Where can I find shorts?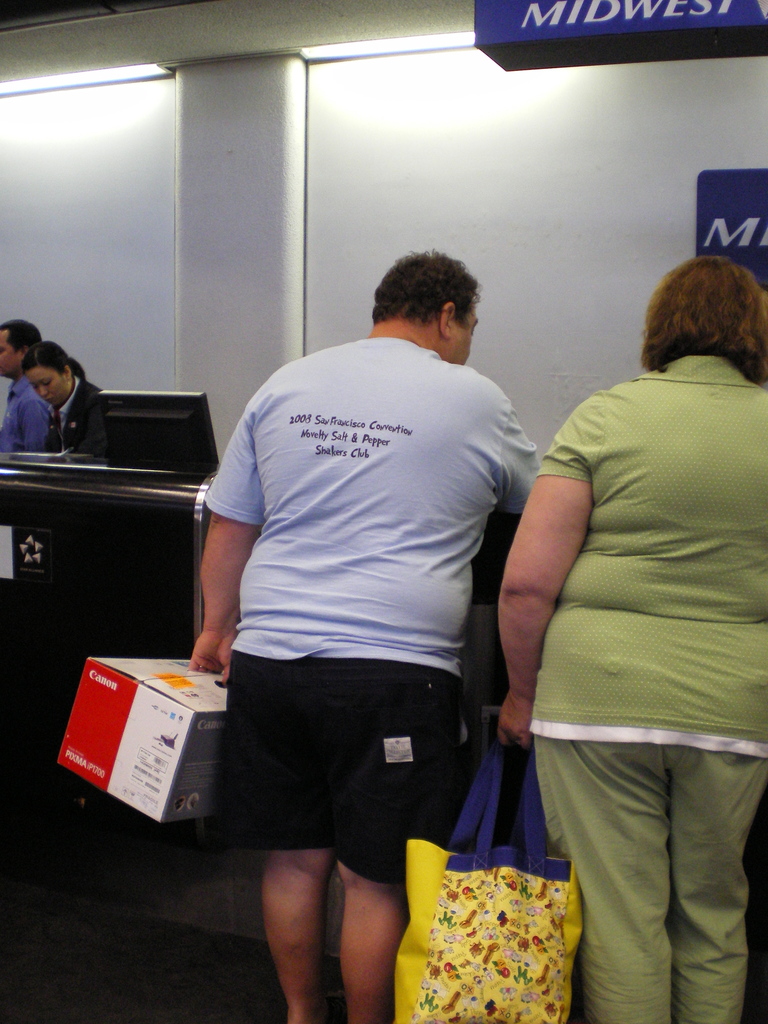
You can find it at bbox=[234, 680, 449, 861].
